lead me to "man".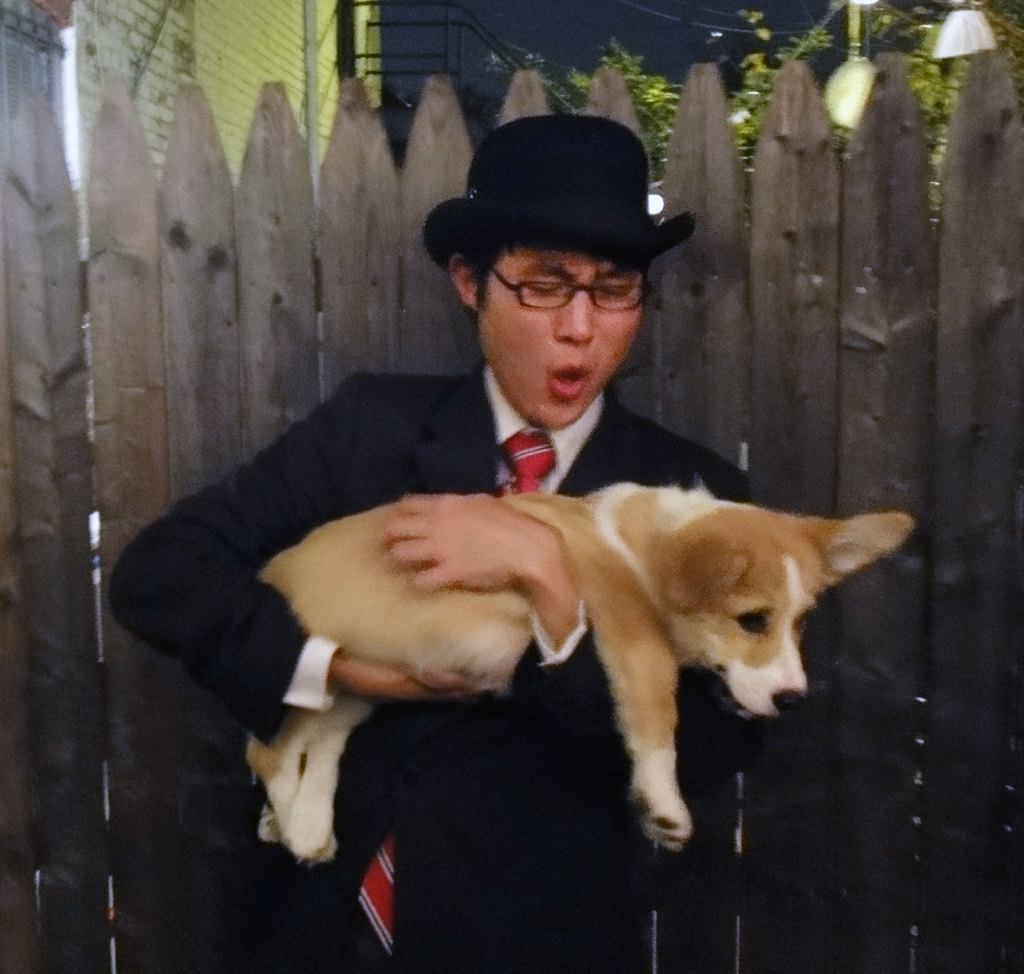
Lead to [left=130, top=243, right=924, bottom=948].
